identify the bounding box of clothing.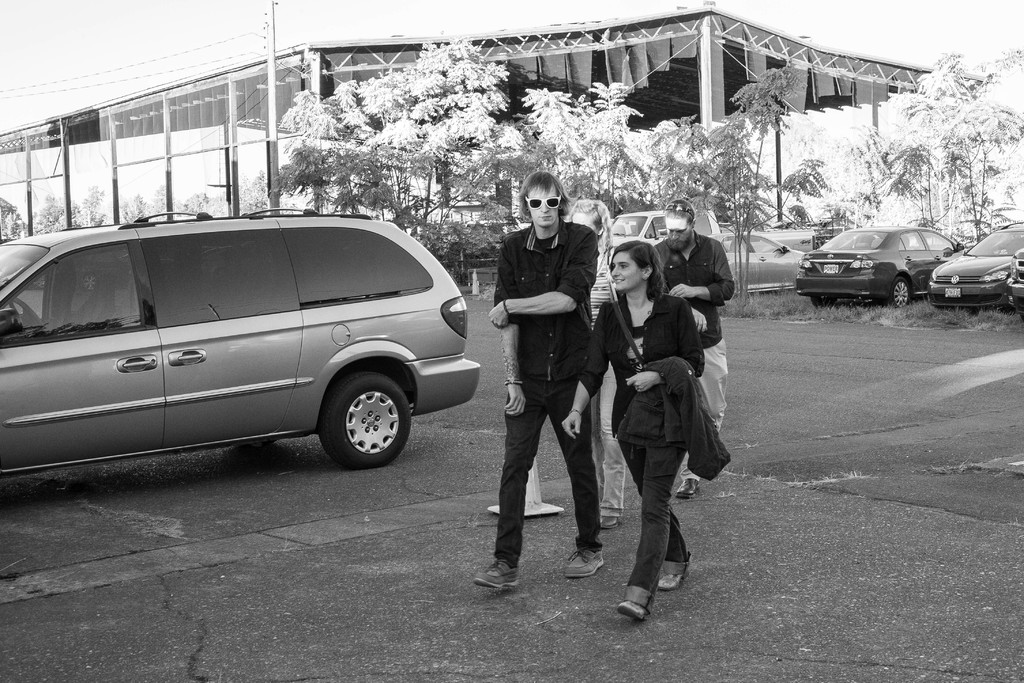
575,298,729,593.
